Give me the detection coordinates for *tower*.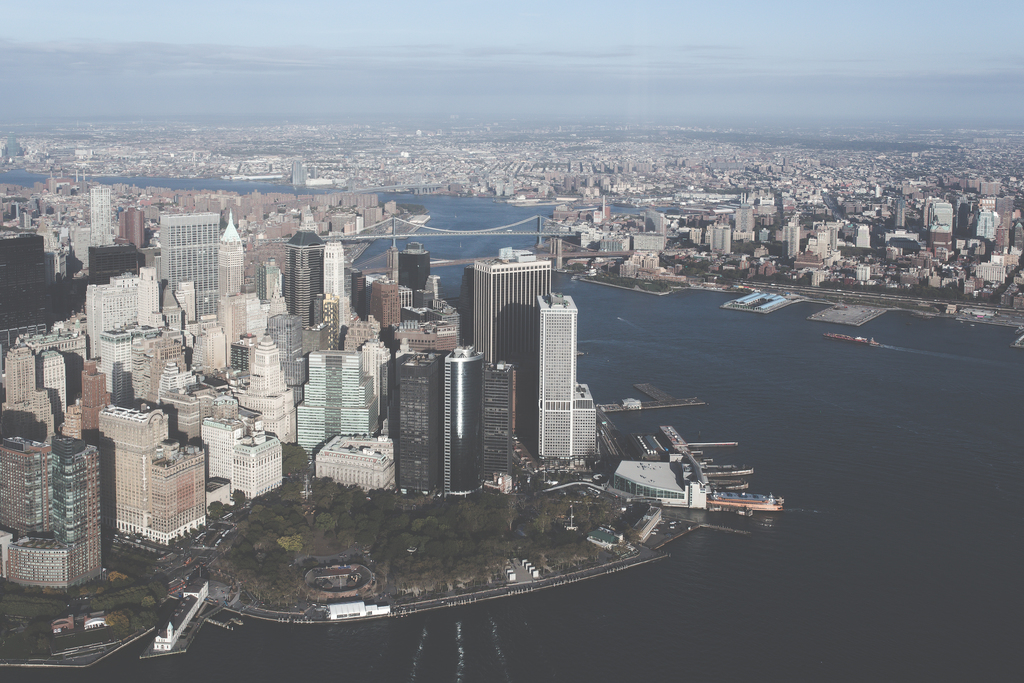
<region>289, 158, 307, 190</region>.
